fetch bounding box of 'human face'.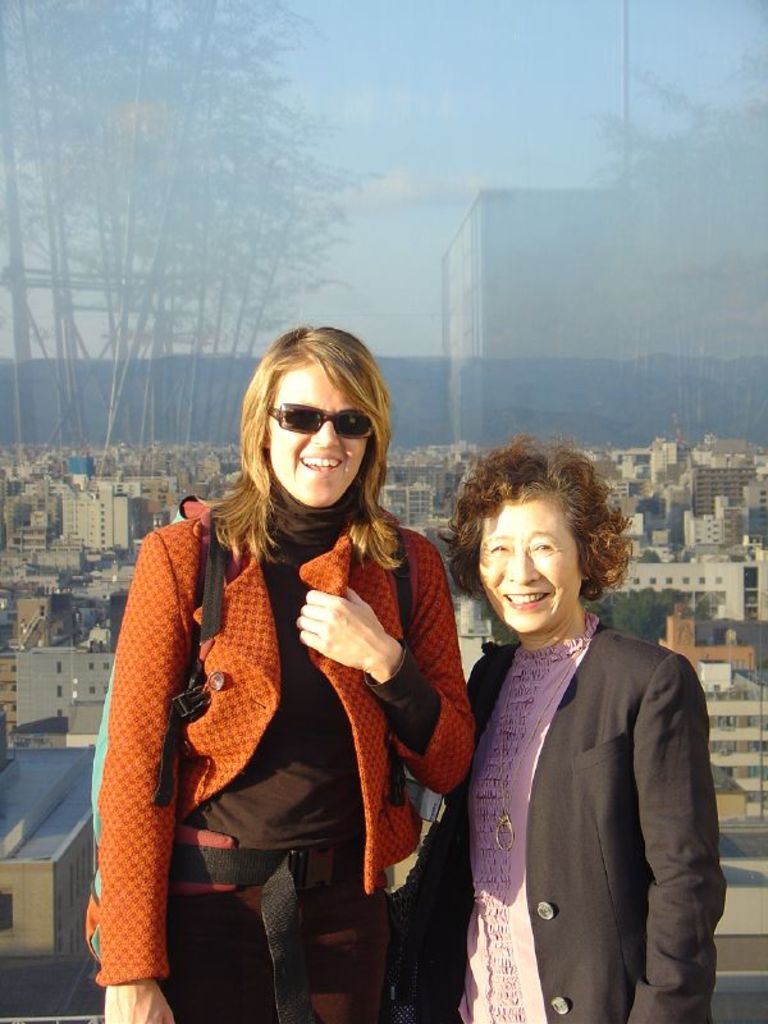
Bbox: [left=264, top=364, right=371, bottom=511].
